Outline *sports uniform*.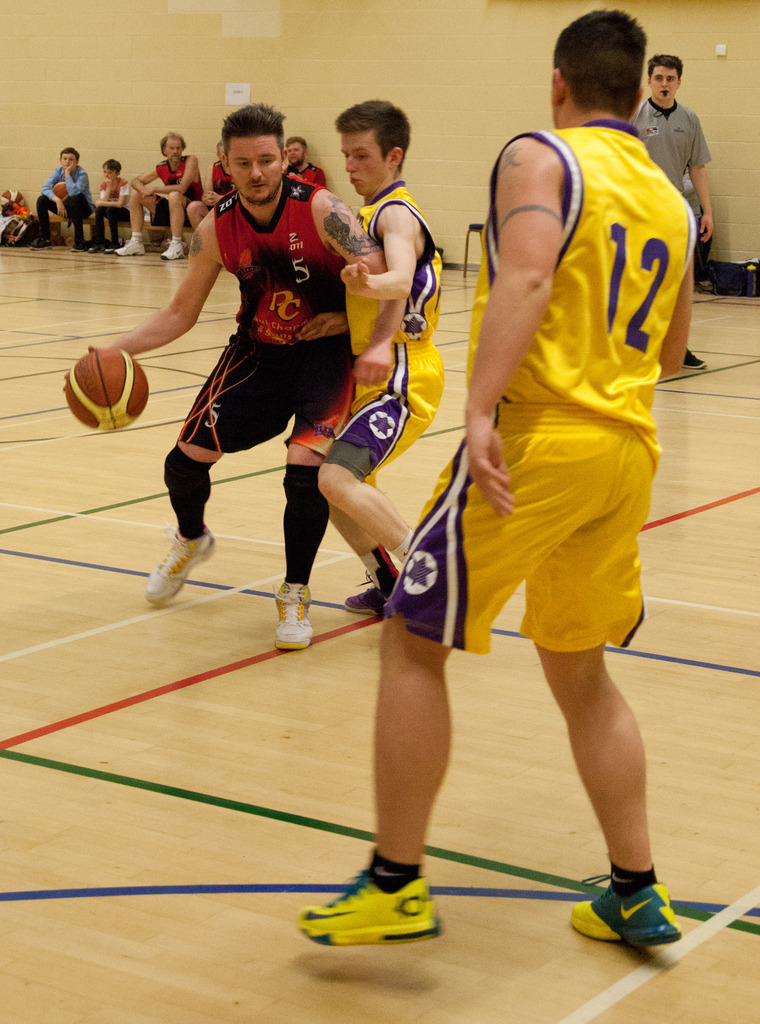
Outline: 31,152,89,243.
